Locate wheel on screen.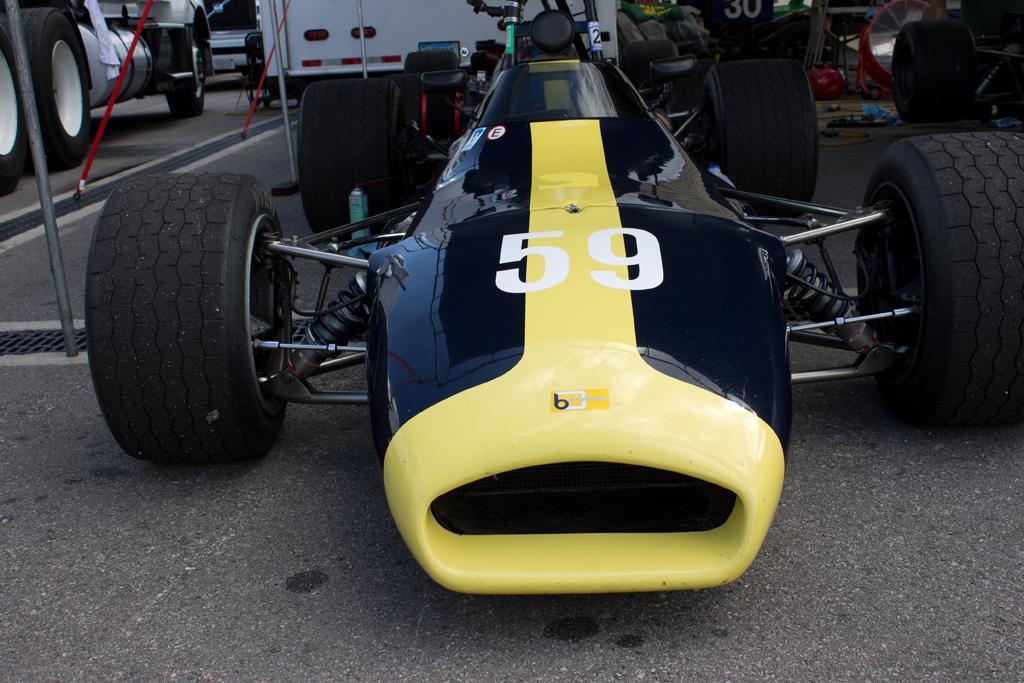
On screen at select_region(891, 19, 977, 122).
